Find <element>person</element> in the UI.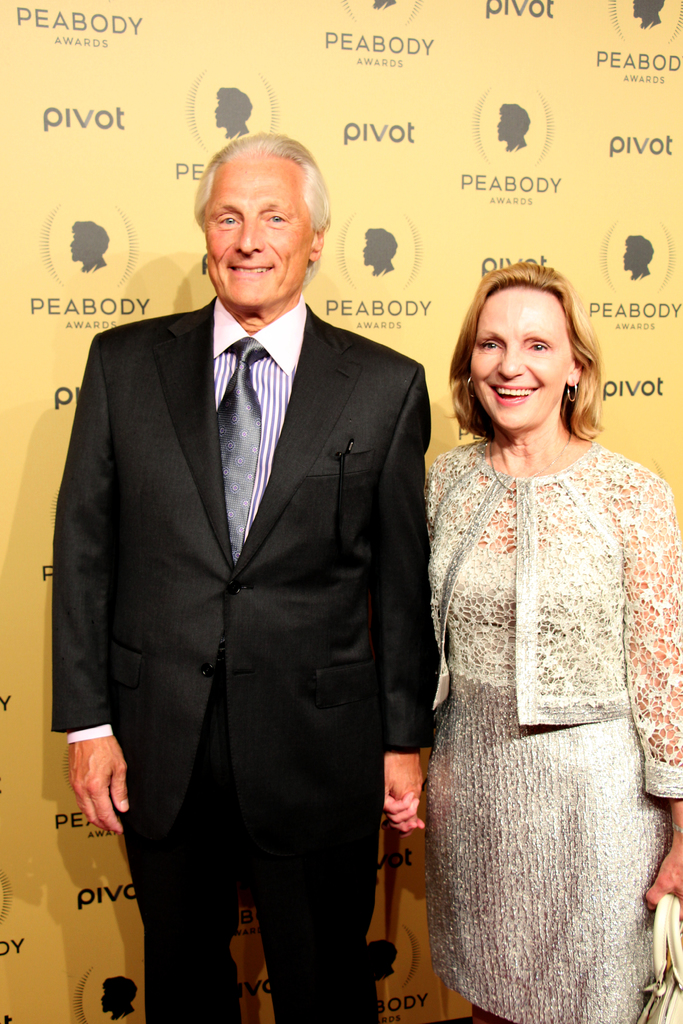
UI element at <bbox>623, 231, 655, 284</bbox>.
